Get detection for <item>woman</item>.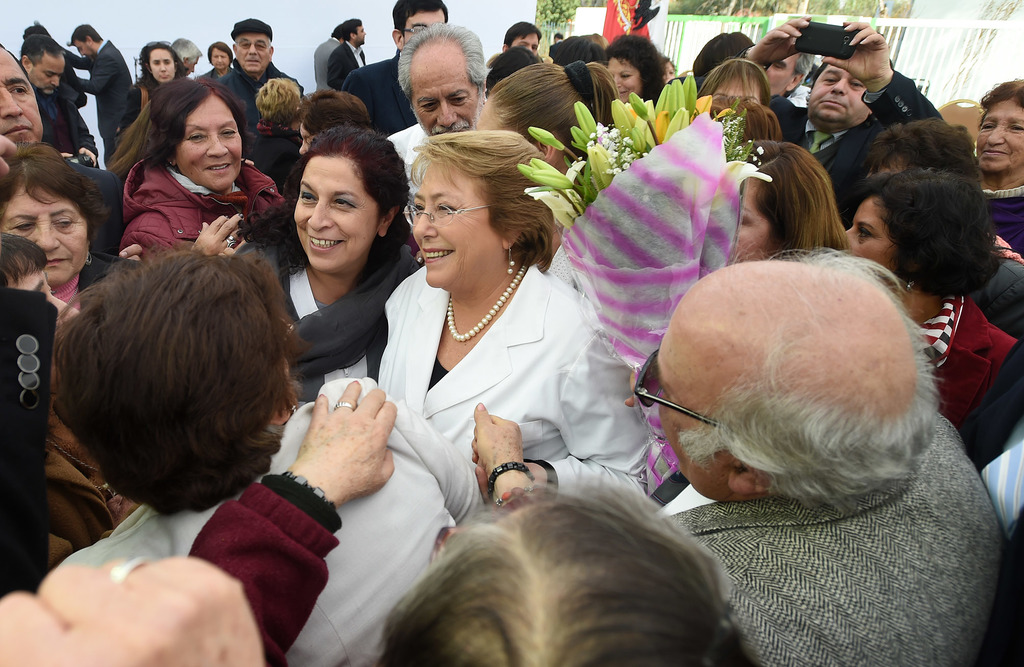
Detection: bbox(608, 29, 666, 105).
